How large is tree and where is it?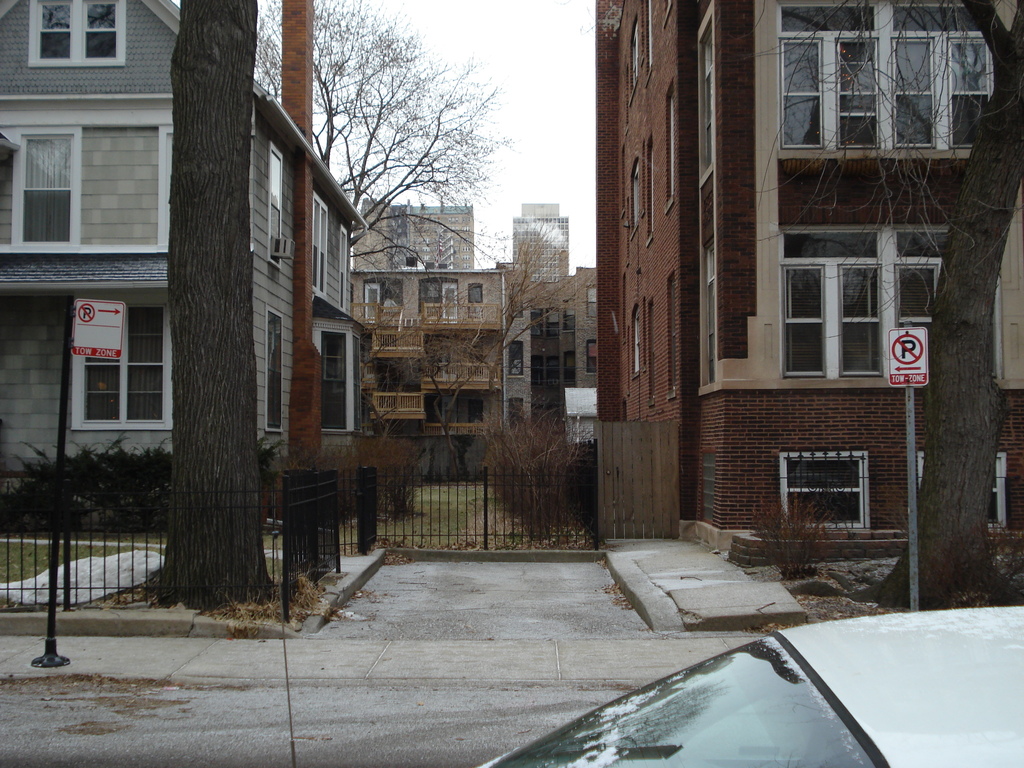
Bounding box: {"left": 257, "top": 0, "right": 514, "bottom": 300}.
